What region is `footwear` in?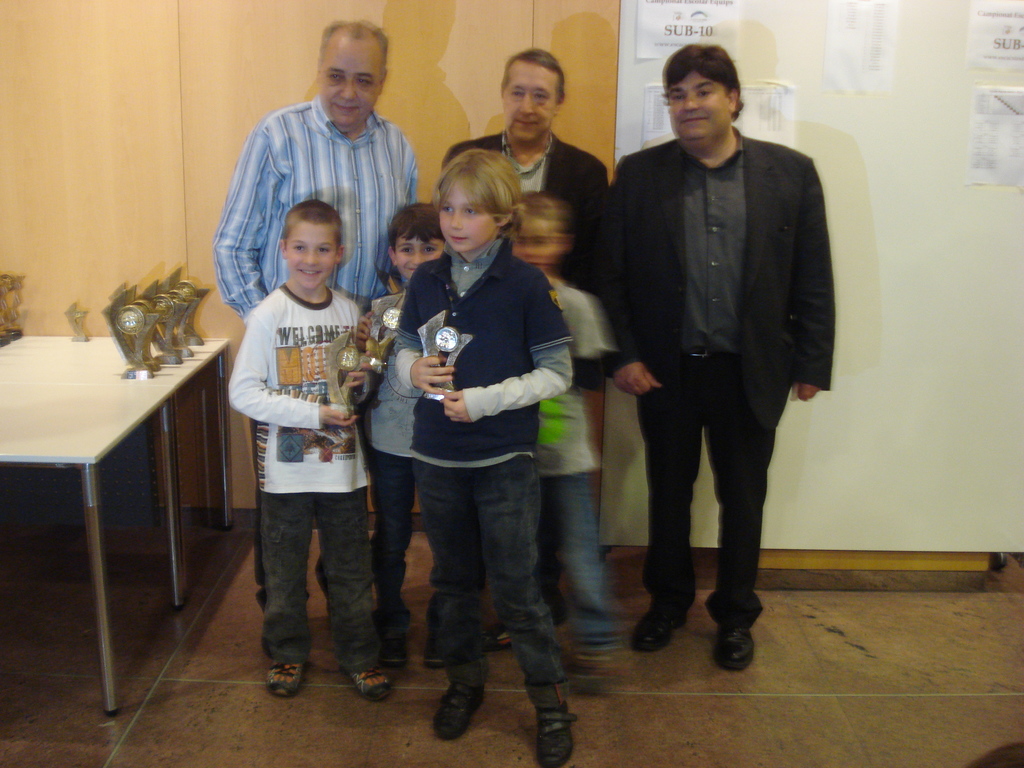
left=709, top=622, right=764, bottom=676.
